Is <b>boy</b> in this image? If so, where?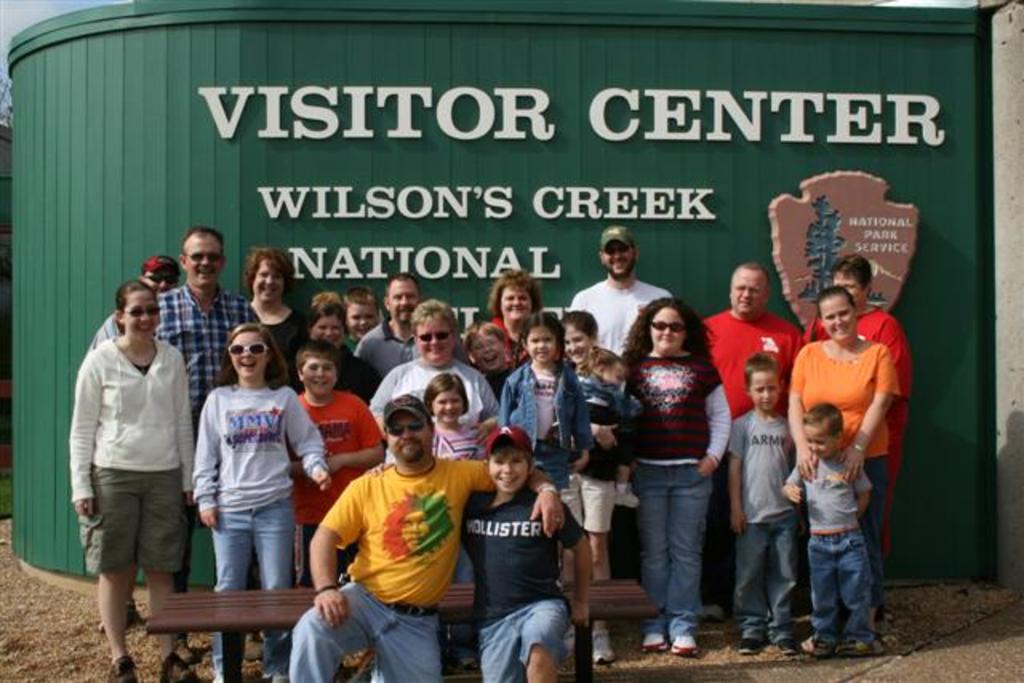
Yes, at crop(280, 334, 389, 605).
